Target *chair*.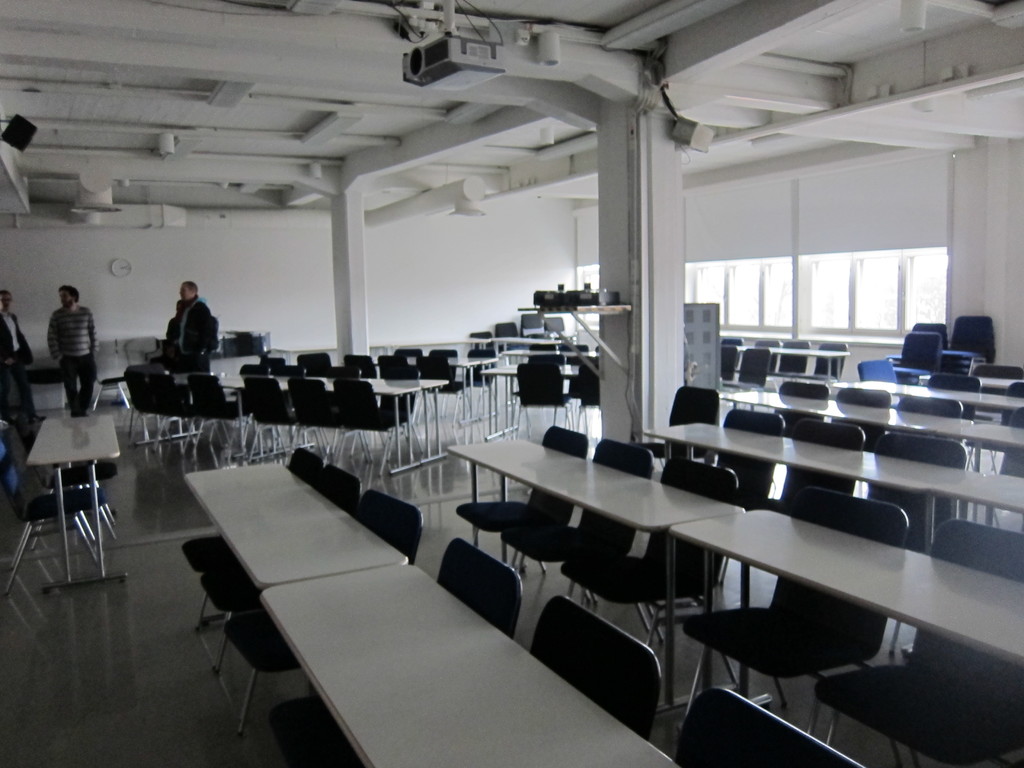
Target region: (x1=328, y1=378, x2=397, y2=477).
